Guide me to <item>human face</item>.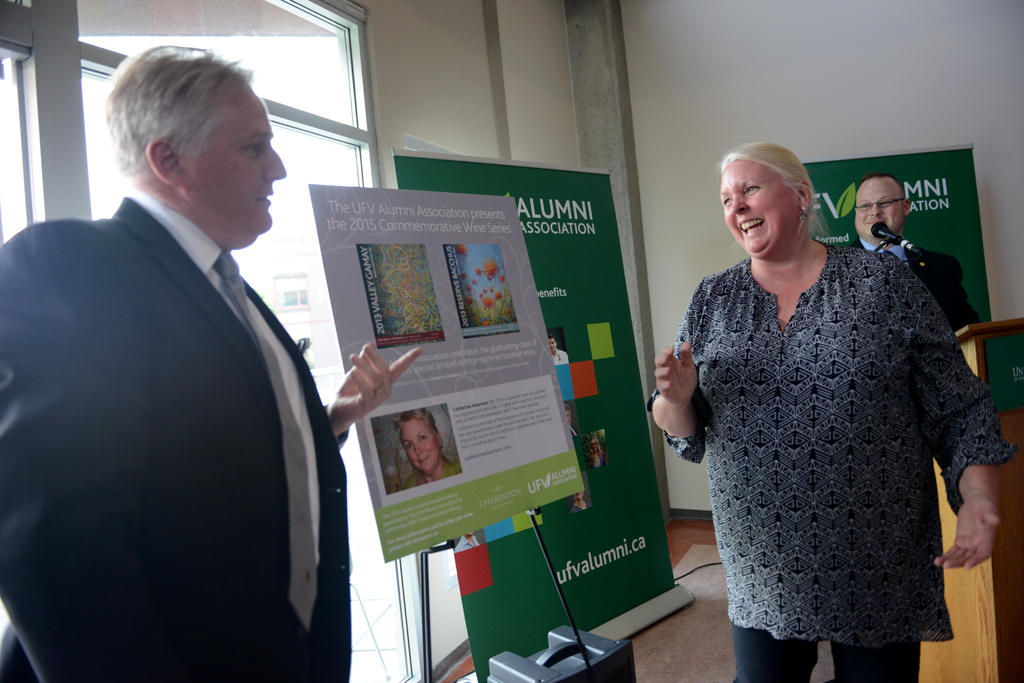
Guidance: rect(548, 337, 555, 353).
